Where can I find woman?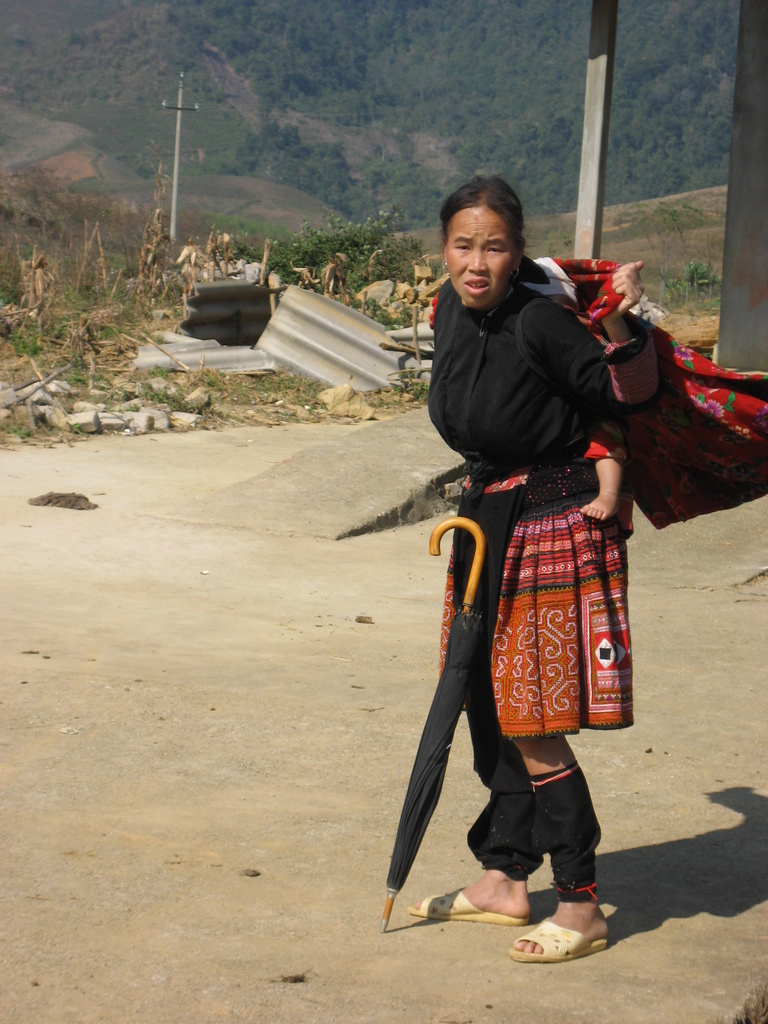
You can find it at [left=364, top=178, right=658, bottom=970].
